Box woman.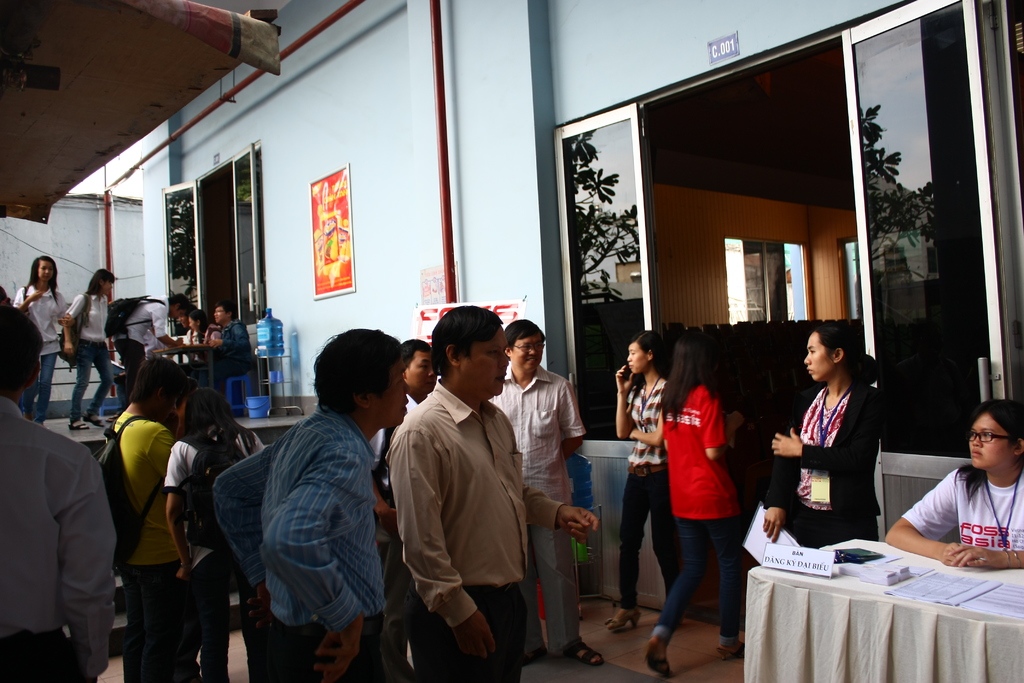
locate(606, 331, 673, 638).
